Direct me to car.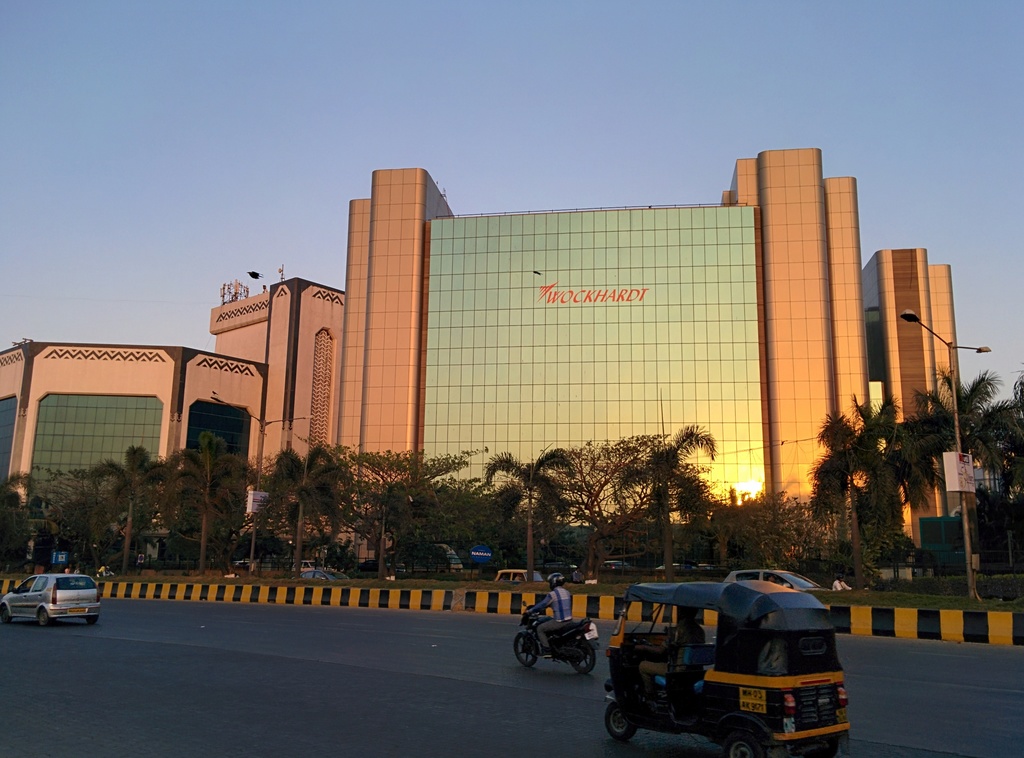
Direction: region(290, 560, 333, 573).
